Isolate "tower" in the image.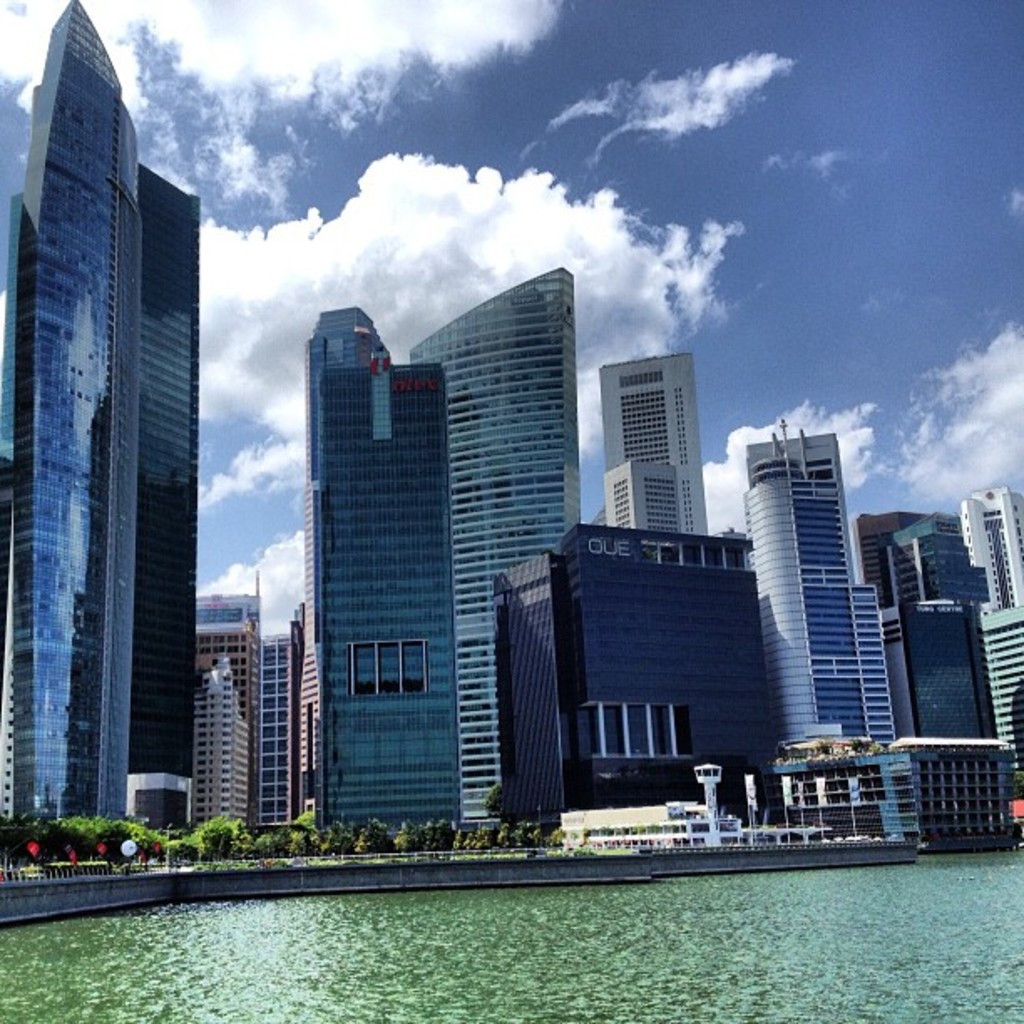
Isolated region: [960,489,1022,770].
